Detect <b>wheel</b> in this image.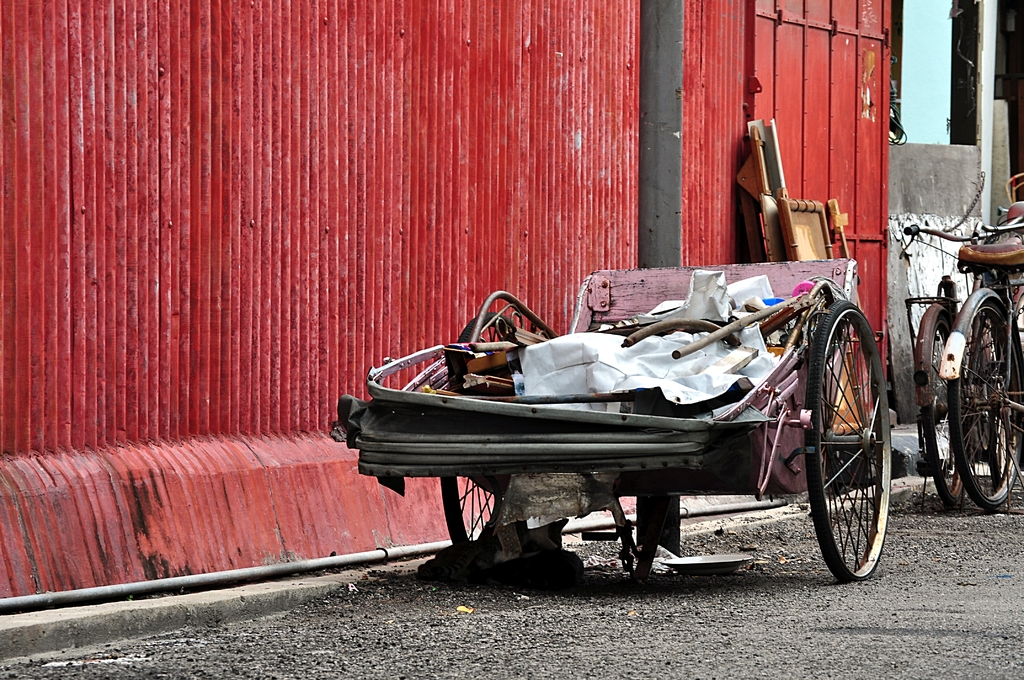
Detection: pyautogui.locateOnScreen(437, 310, 507, 558).
